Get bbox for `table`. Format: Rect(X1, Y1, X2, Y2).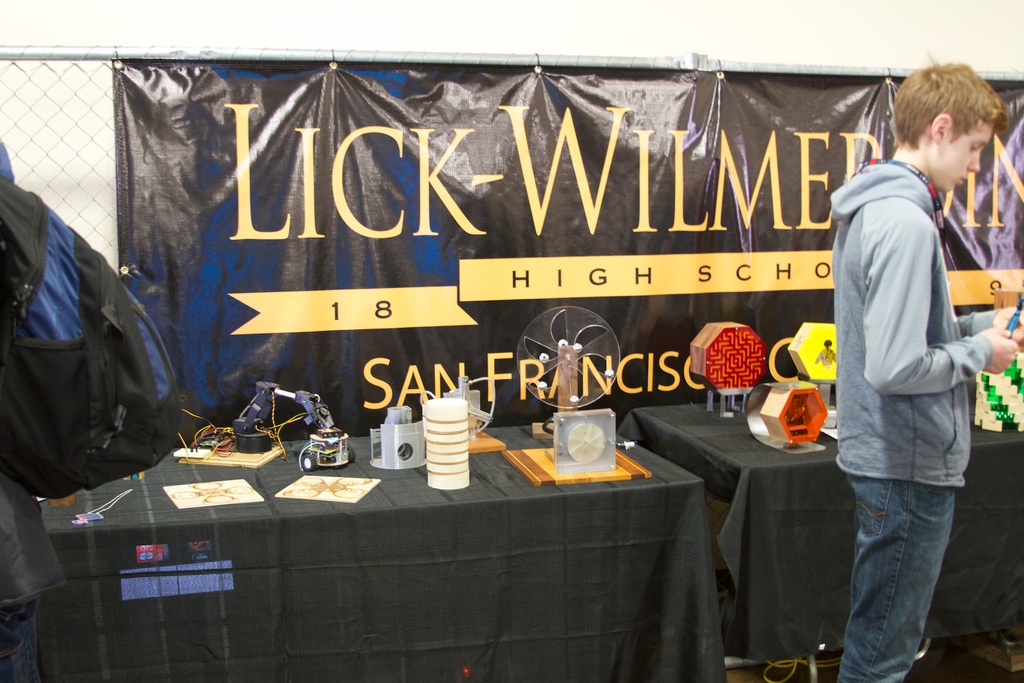
Rect(37, 423, 703, 682).
